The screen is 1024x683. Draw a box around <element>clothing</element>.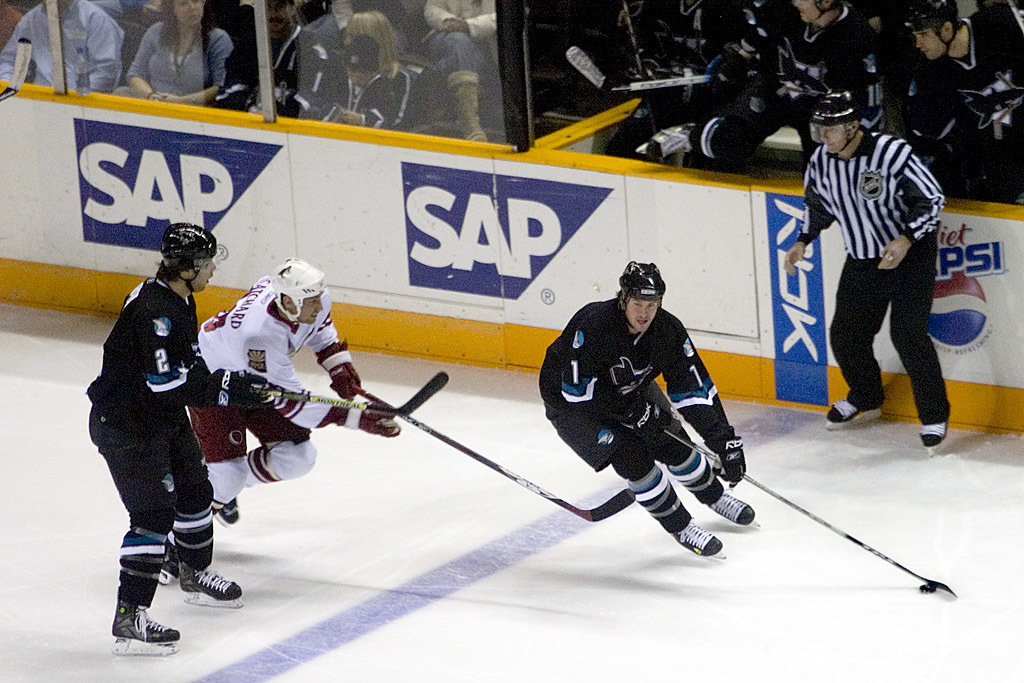
<bbox>85, 274, 222, 603</bbox>.
